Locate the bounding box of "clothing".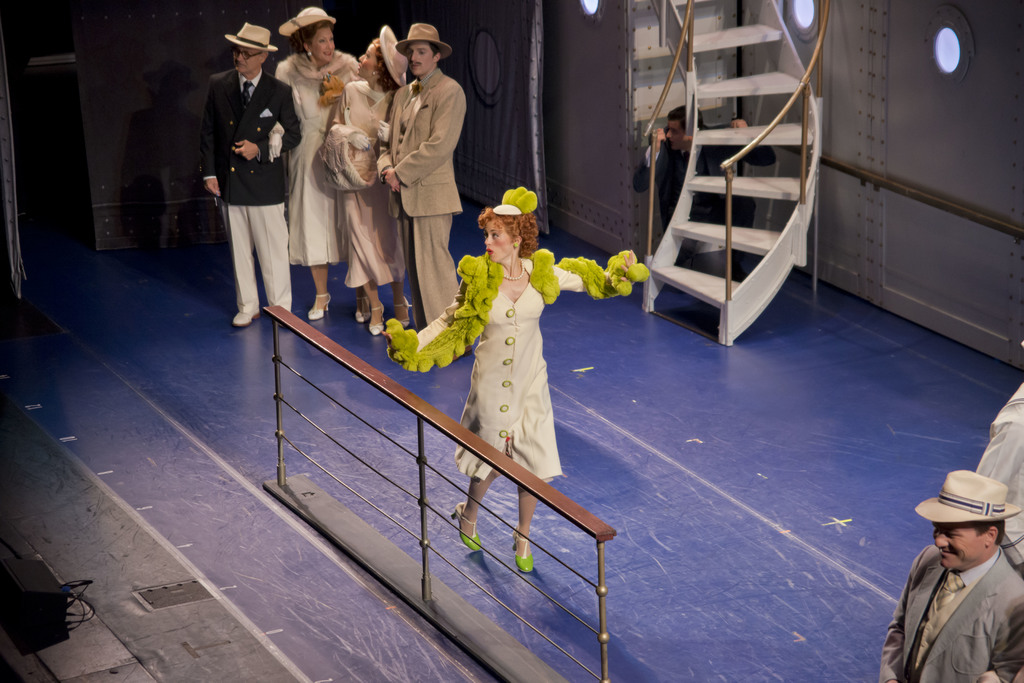
Bounding box: (x1=199, y1=64, x2=301, y2=314).
